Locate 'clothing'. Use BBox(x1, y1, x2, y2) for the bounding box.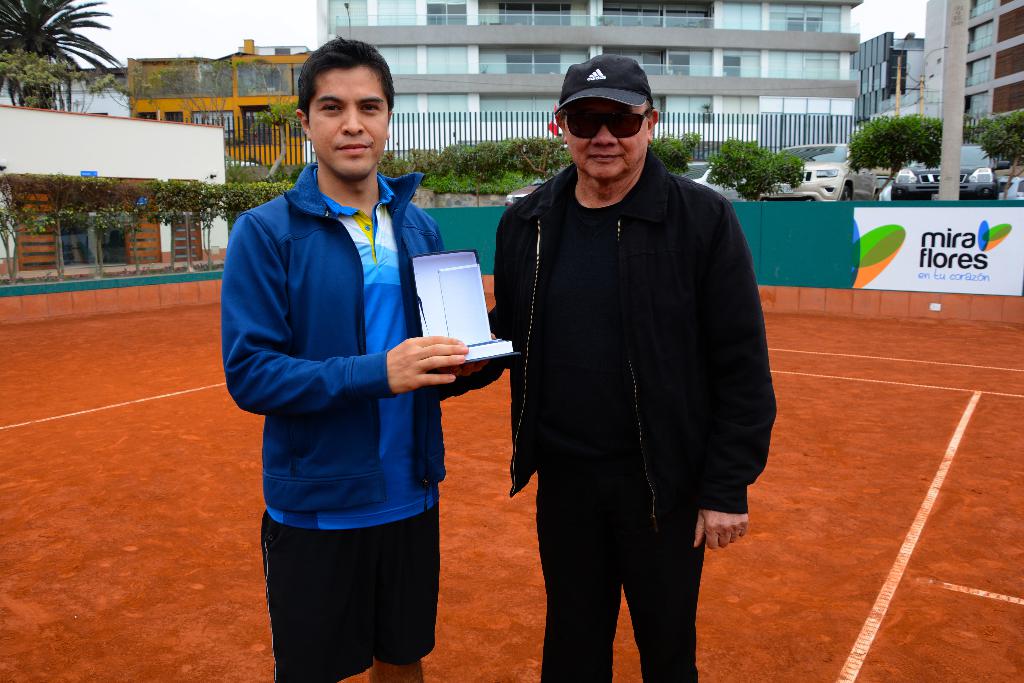
BBox(227, 94, 462, 654).
